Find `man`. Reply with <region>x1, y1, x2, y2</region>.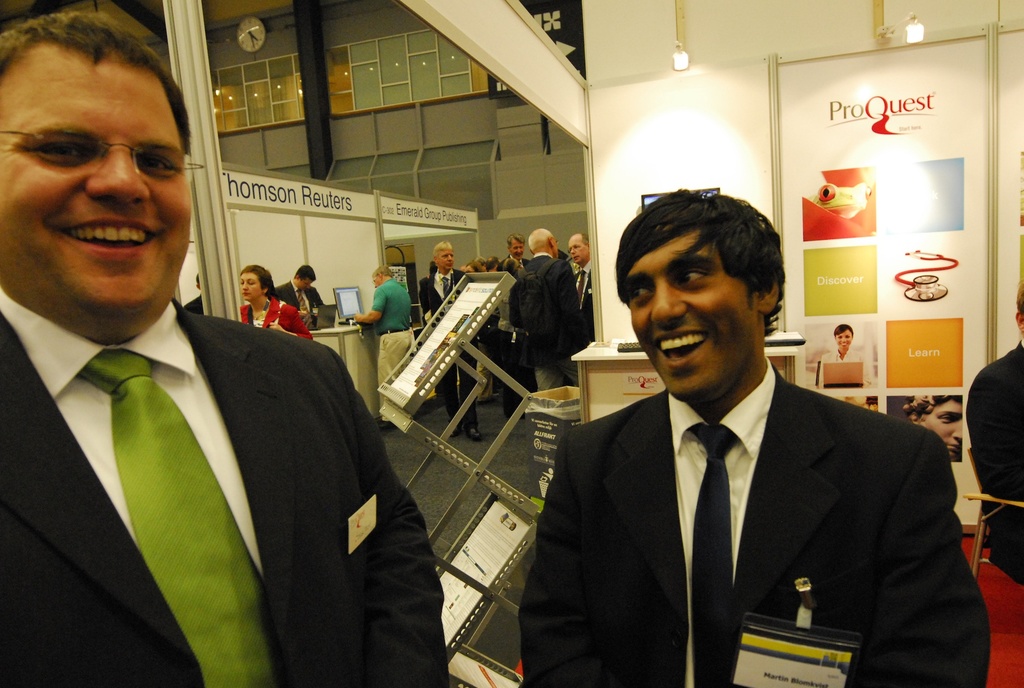
<region>571, 228, 588, 352</region>.
